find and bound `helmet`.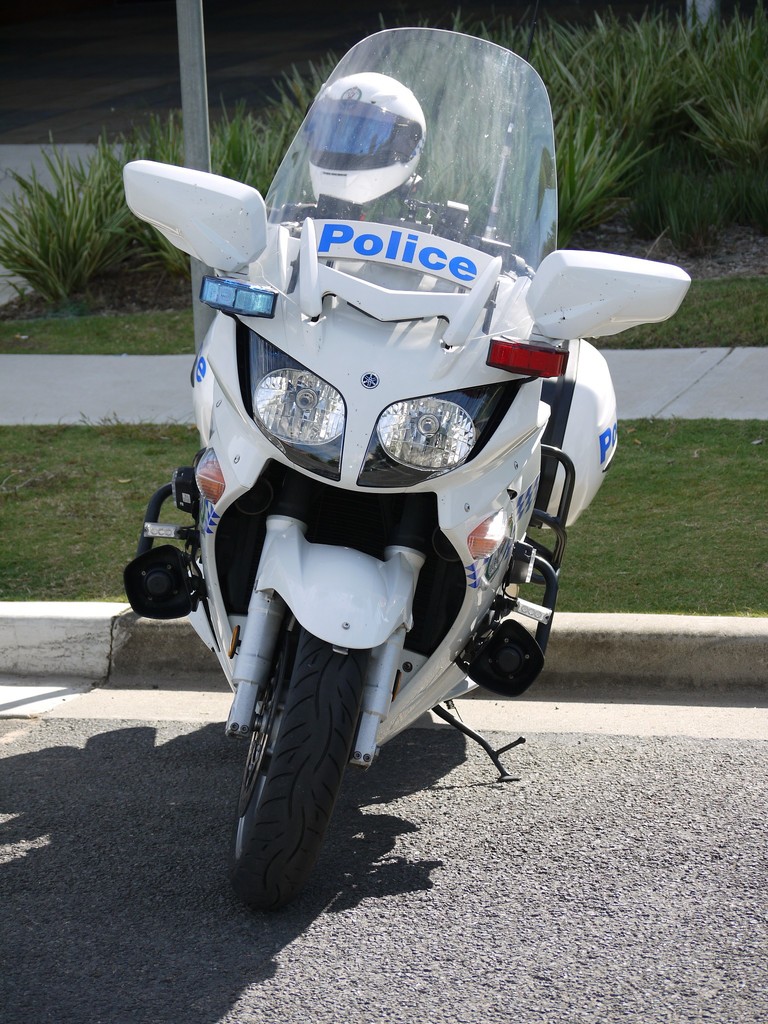
Bound: BBox(299, 70, 426, 208).
